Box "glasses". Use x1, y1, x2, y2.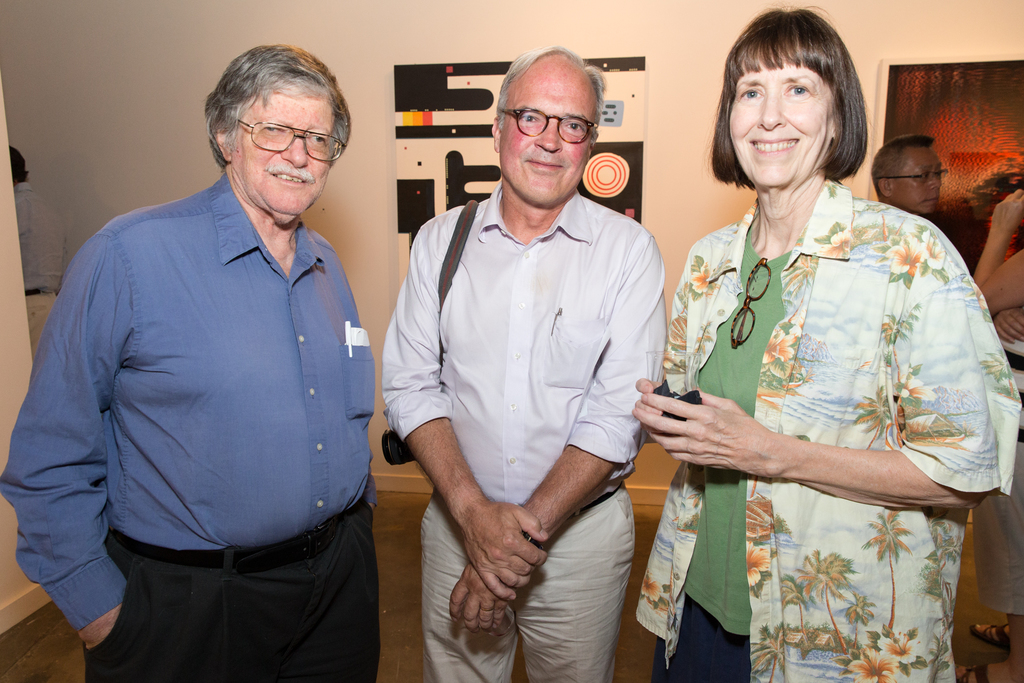
237, 120, 346, 161.
